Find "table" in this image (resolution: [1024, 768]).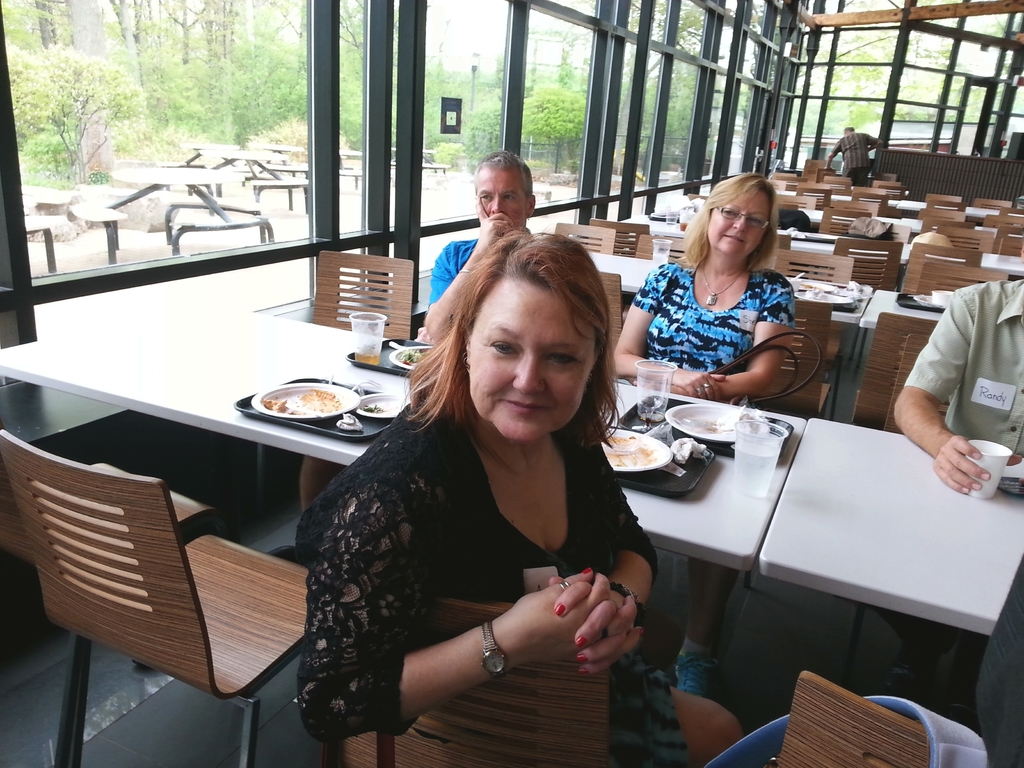
BBox(756, 419, 1023, 628).
